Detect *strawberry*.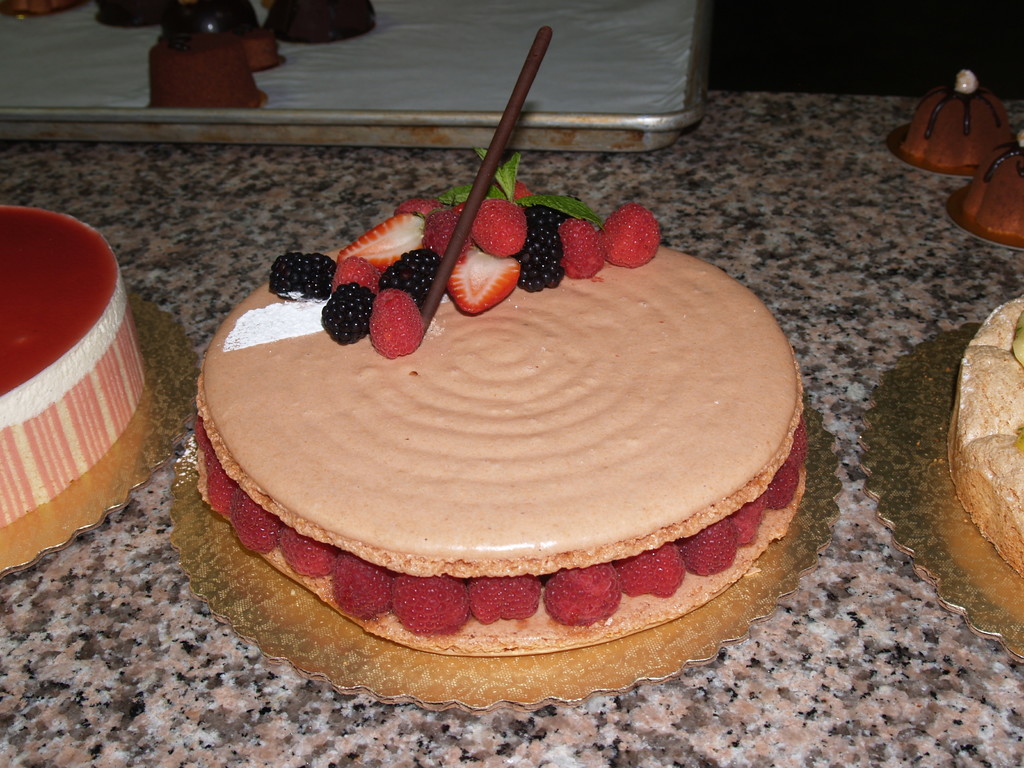
Detected at crop(623, 541, 689, 607).
